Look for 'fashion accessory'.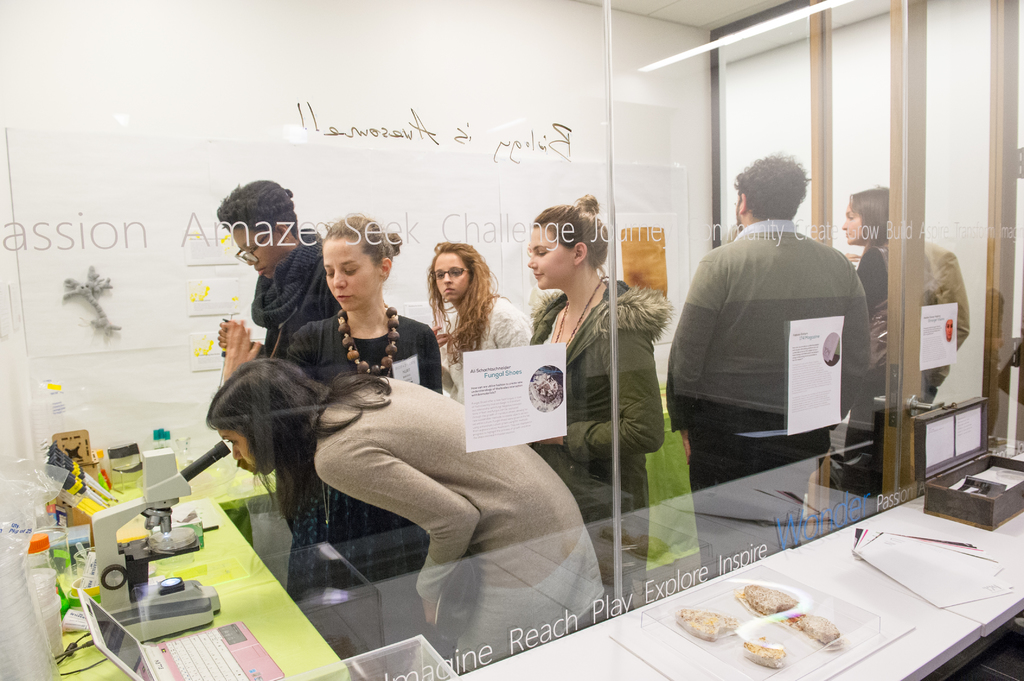
Found: l=529, t=261, r=536, b=269.
